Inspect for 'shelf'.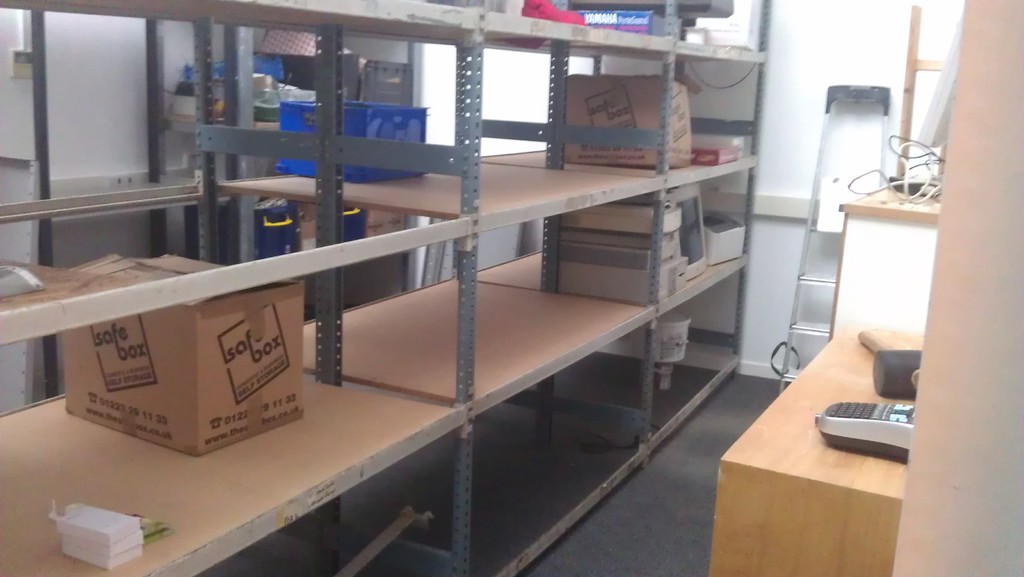
Inspection: region(0, 0, 496, 428).
